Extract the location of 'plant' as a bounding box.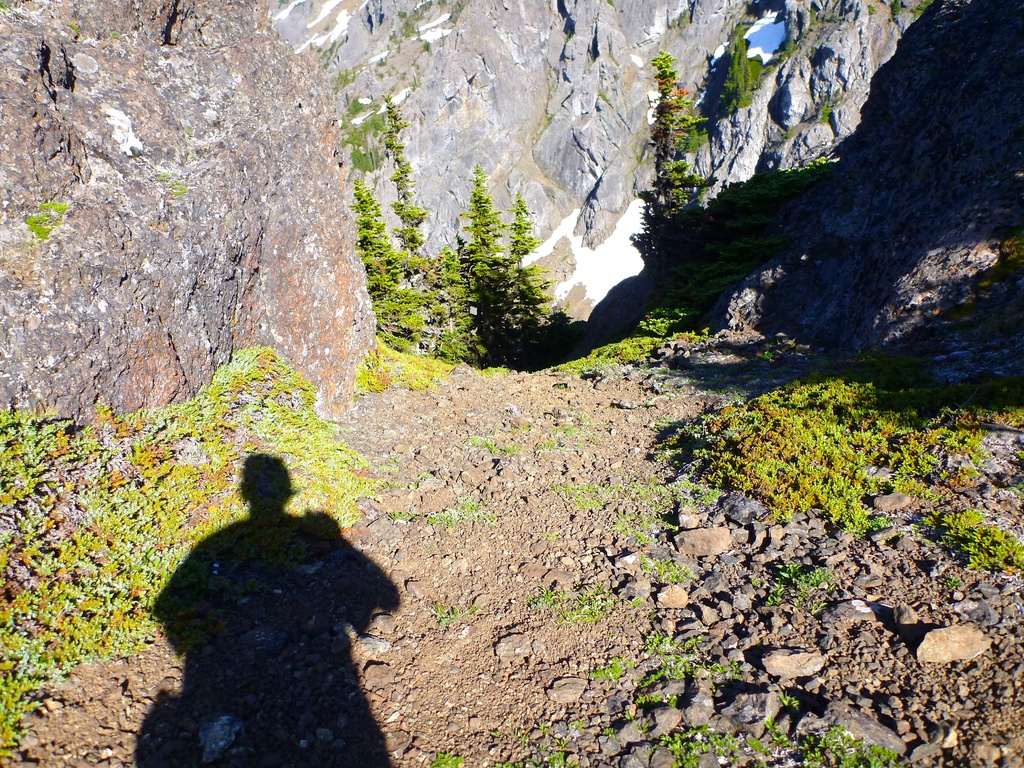
pyautogui.locateOnScreen(504, 442, 524, 456).
